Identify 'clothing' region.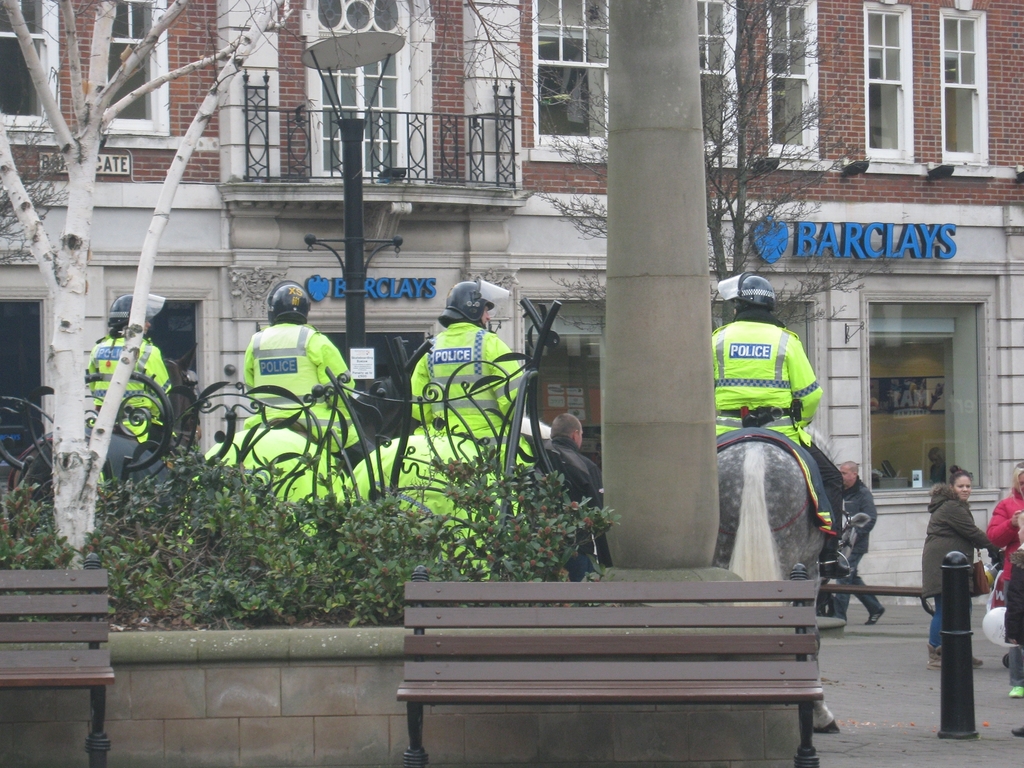
Region: {"left": 537, "top": 440, "right": 604, "bottom": 569}.
